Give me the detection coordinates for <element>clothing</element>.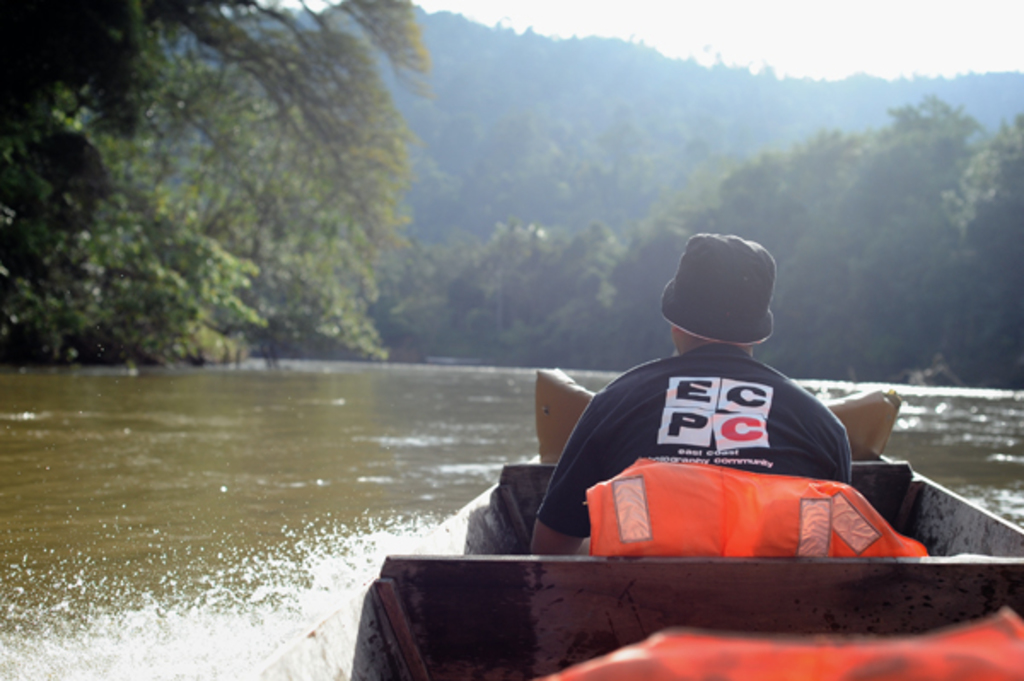
(561,343,879,538).
